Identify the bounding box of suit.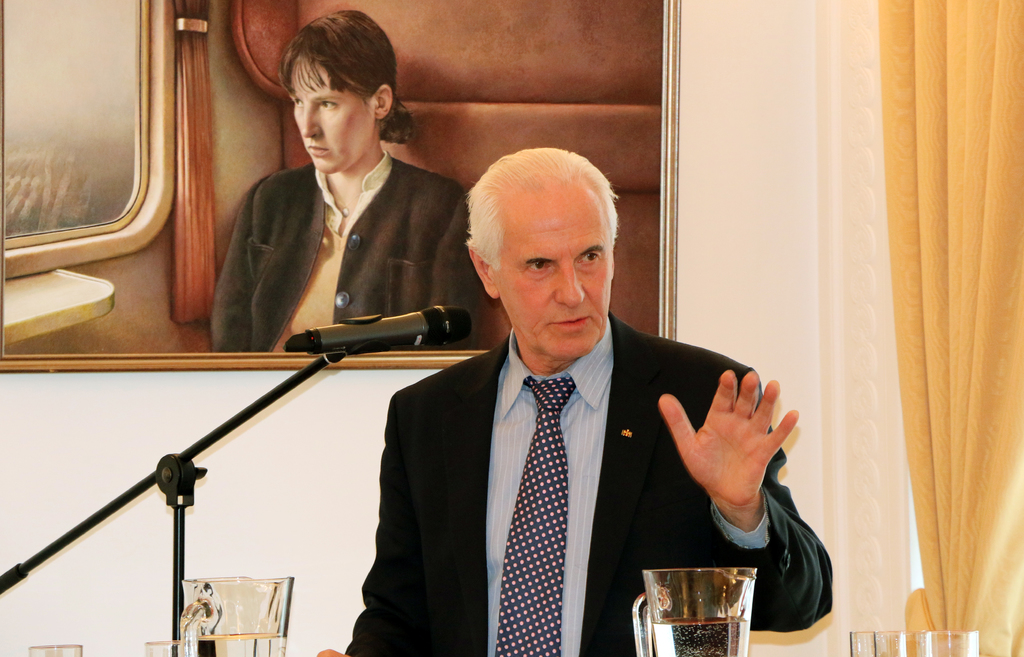
(355,259,781,649).
